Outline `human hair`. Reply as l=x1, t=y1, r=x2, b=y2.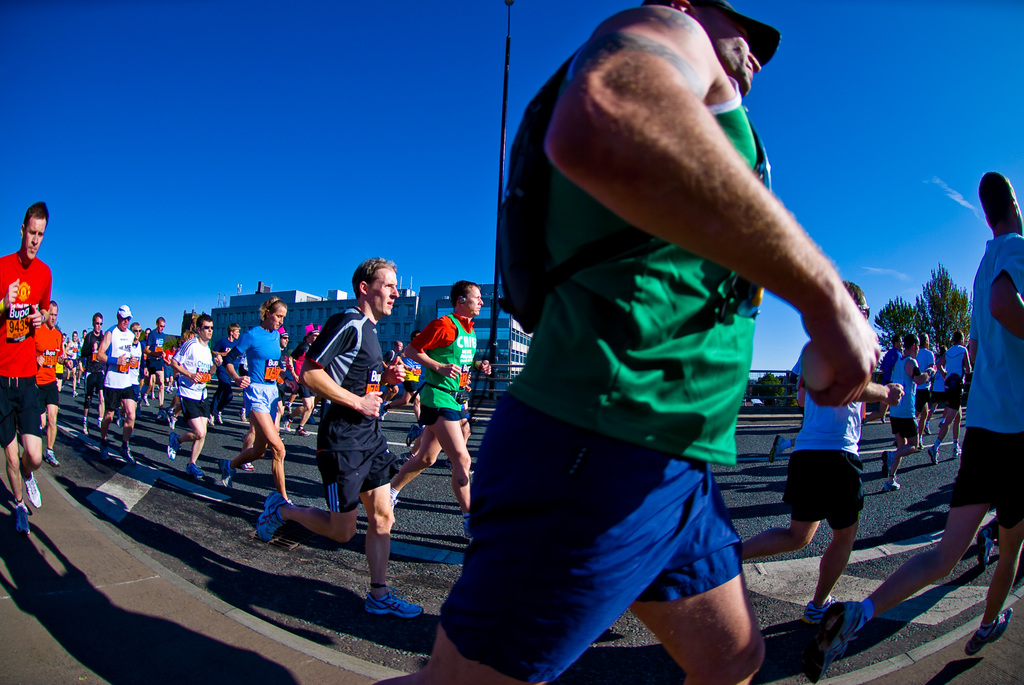
l=22, t=200, r=47, b=226.
